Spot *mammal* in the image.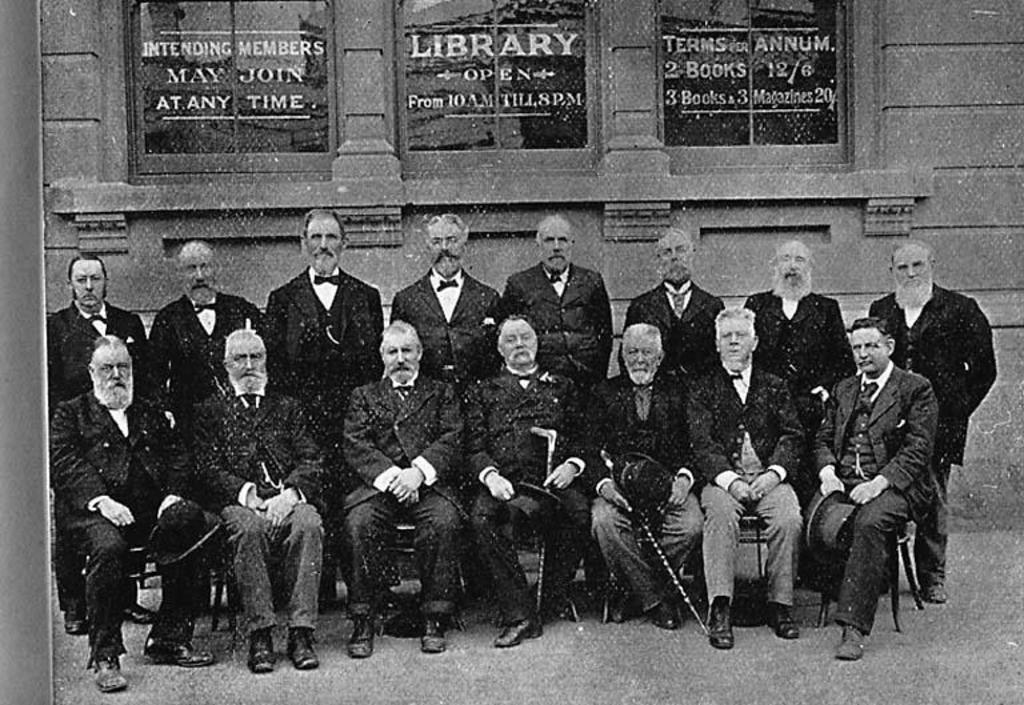
*mammal* found at <region>745, 247, 859, 585</region>.
